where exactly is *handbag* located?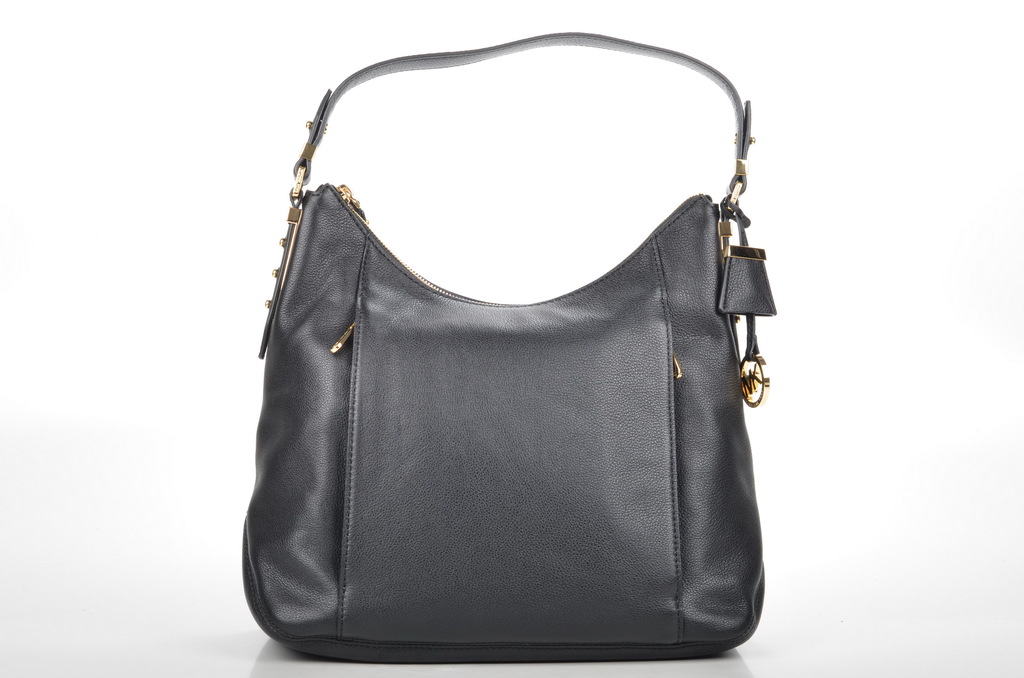
Its bounding box is (240,31,777,666).
